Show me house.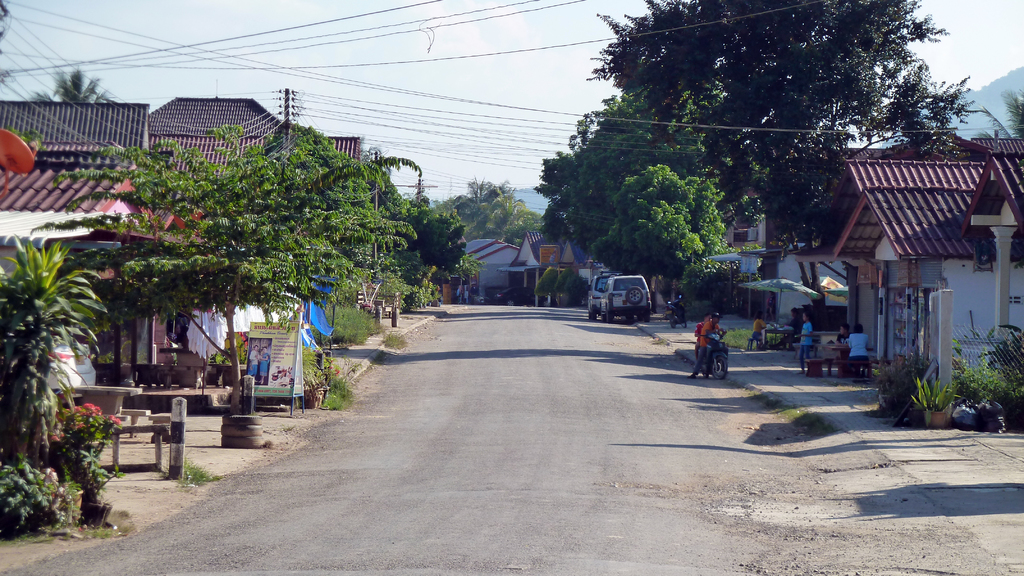
house is here: BBox(450, 232, 603, 307).
